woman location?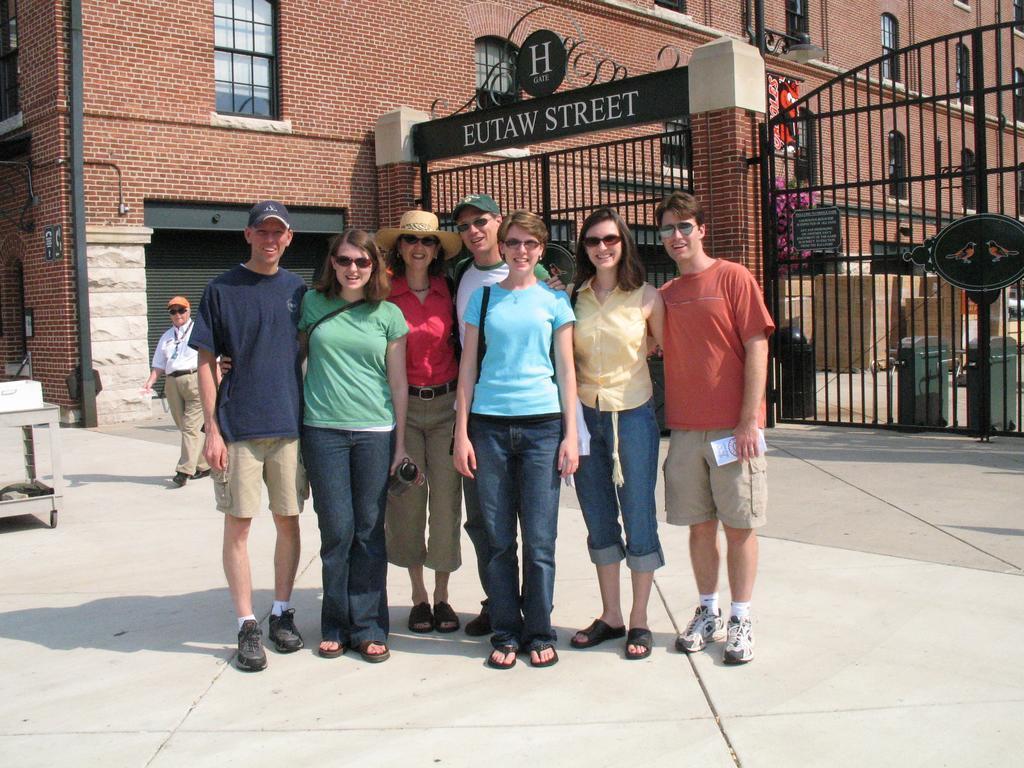
rect(377, 205, 462, 636)
